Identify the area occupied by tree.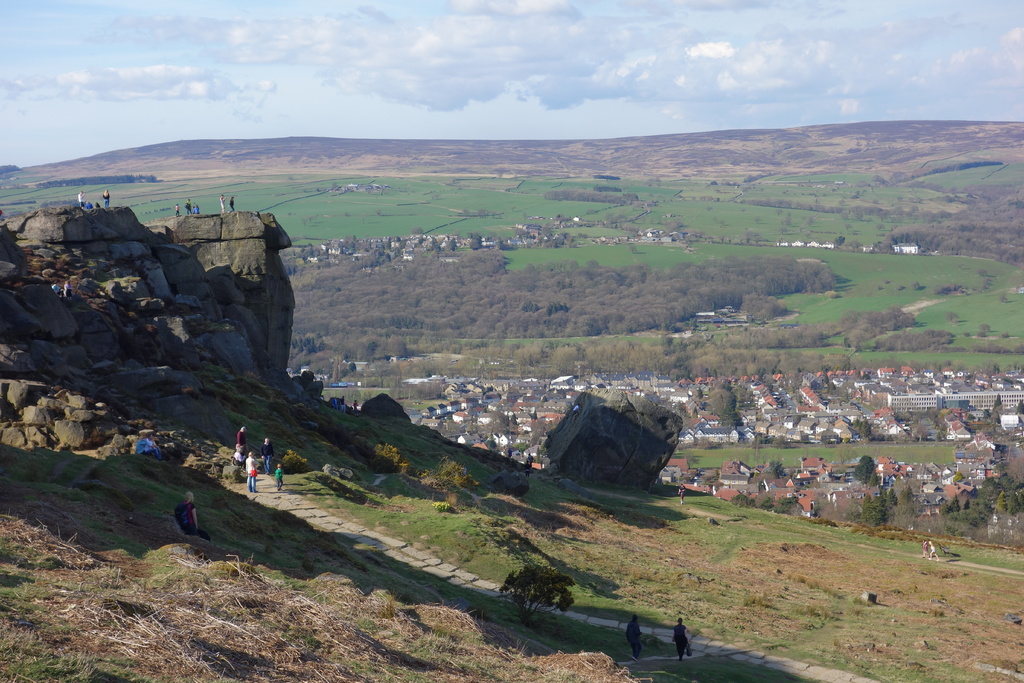
Area: 730, 491, 762, 511.
